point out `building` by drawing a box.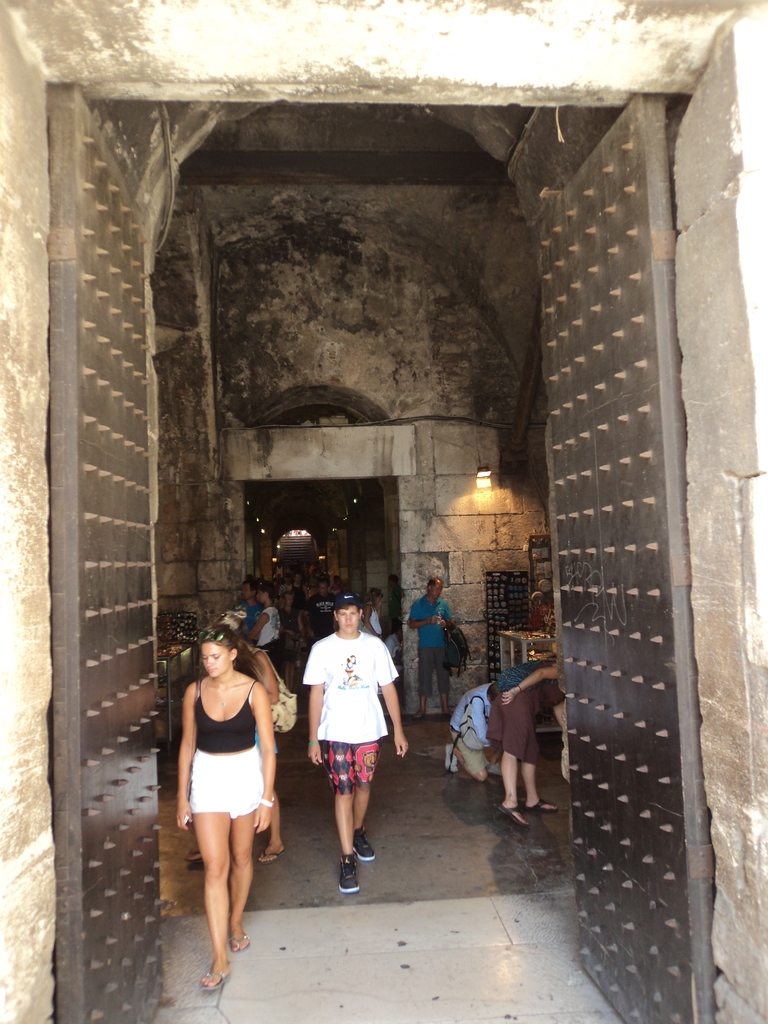
box(0, 0, 767, 1023).
